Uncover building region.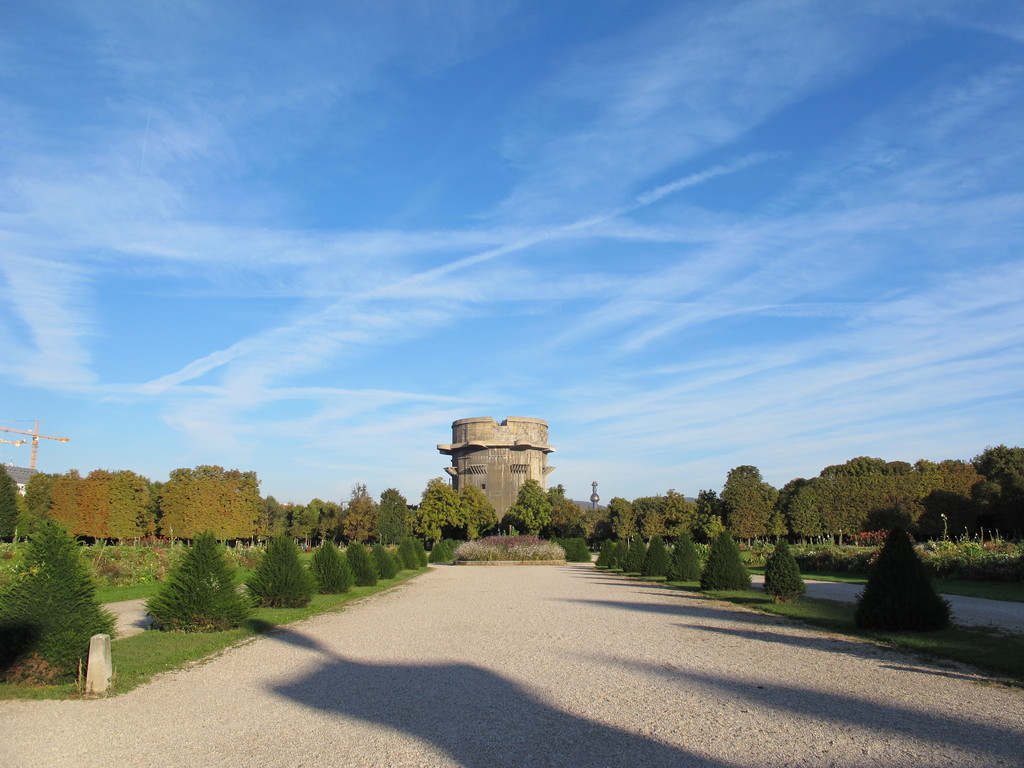
Uncovered: box=[438, 415, 554, 525].
